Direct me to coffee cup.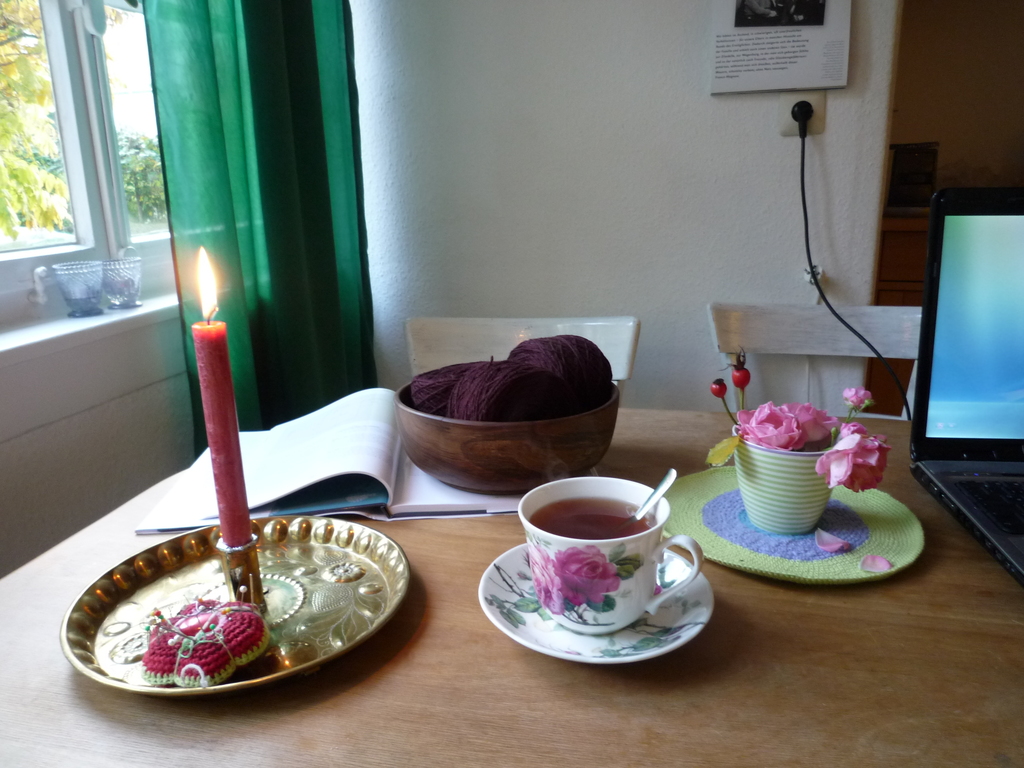
Direction: detection(516, 474, 705, 635).
